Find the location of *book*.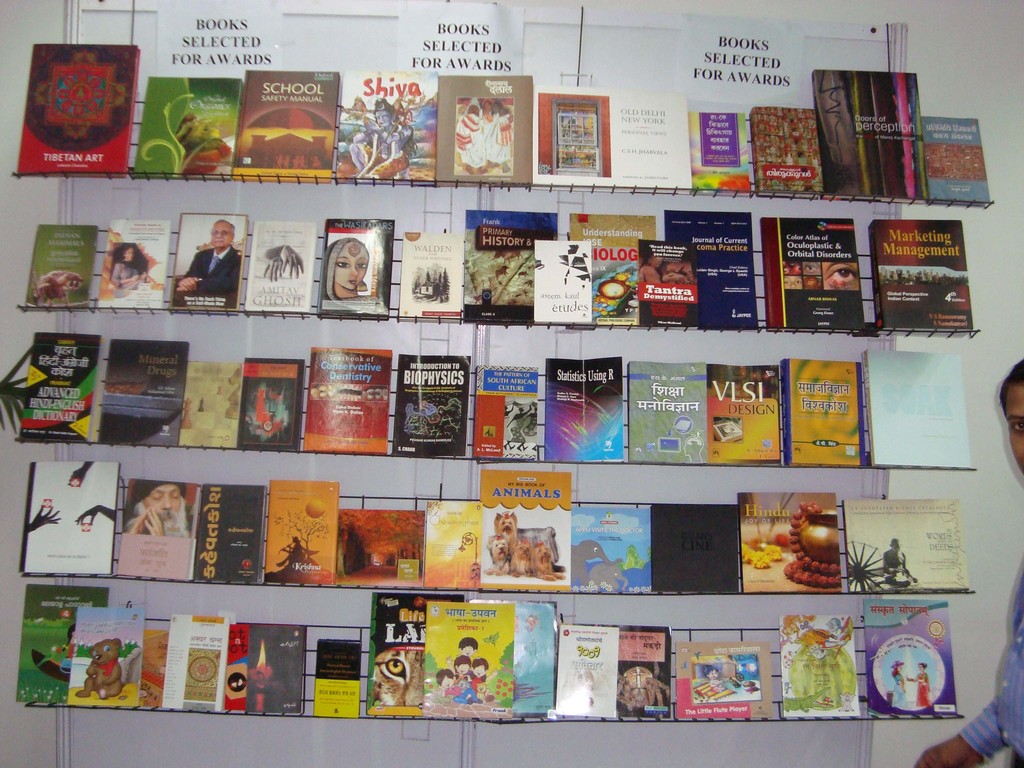
Location: locate(867, 220, 972, 335).
